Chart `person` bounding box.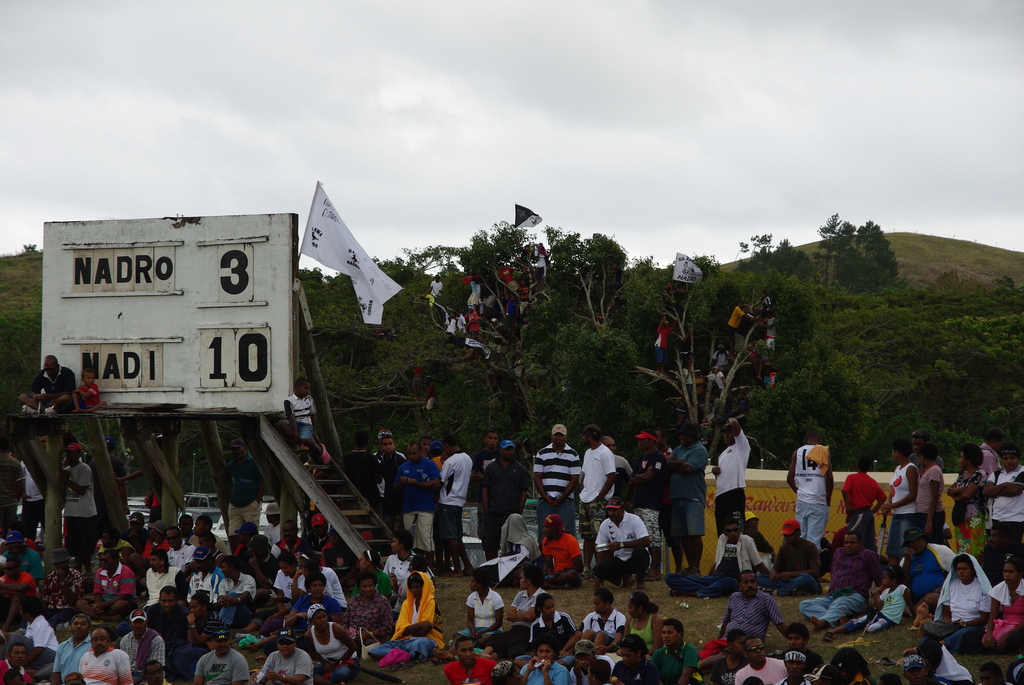
Charted: (790,530,890,634).
